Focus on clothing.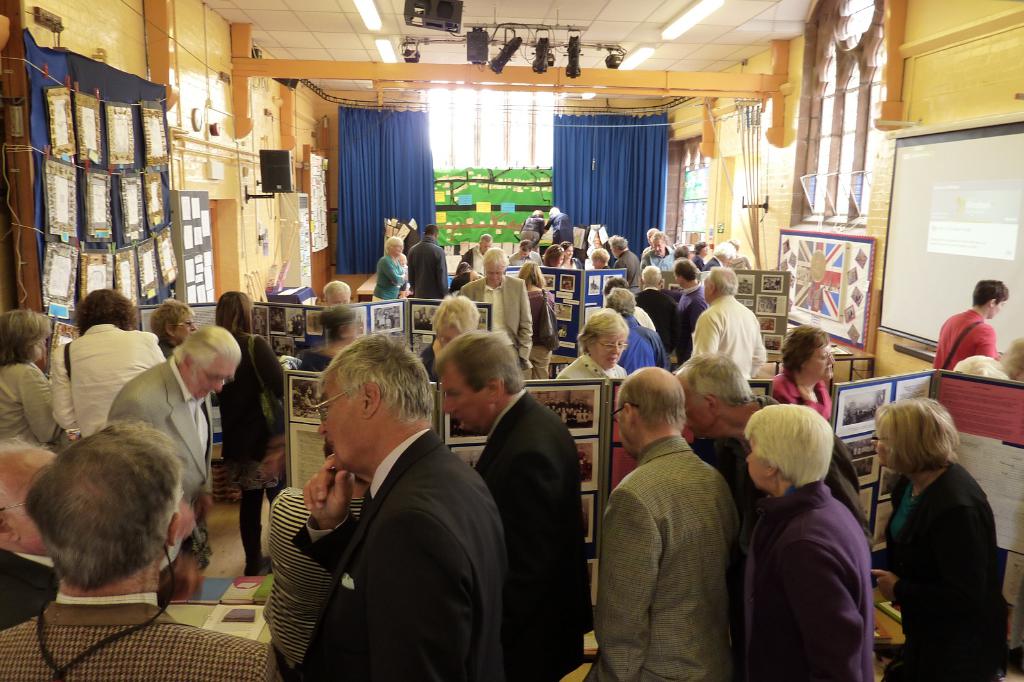
Focused at 449, 269, 478, 290.
